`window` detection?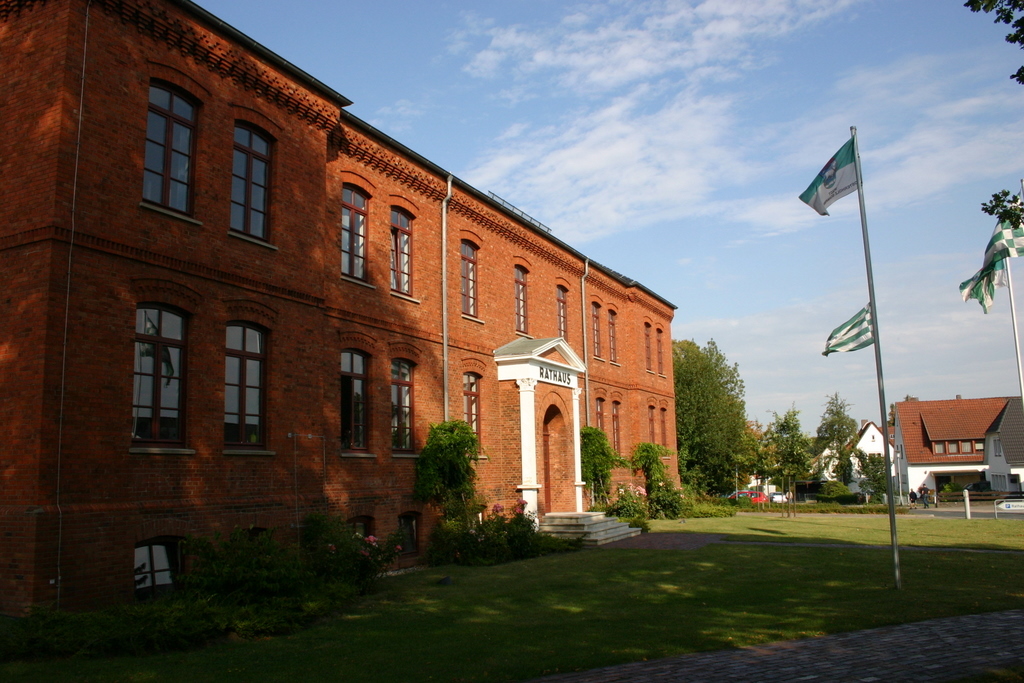
<bbox>656, 328, 666, 373</bbox>
